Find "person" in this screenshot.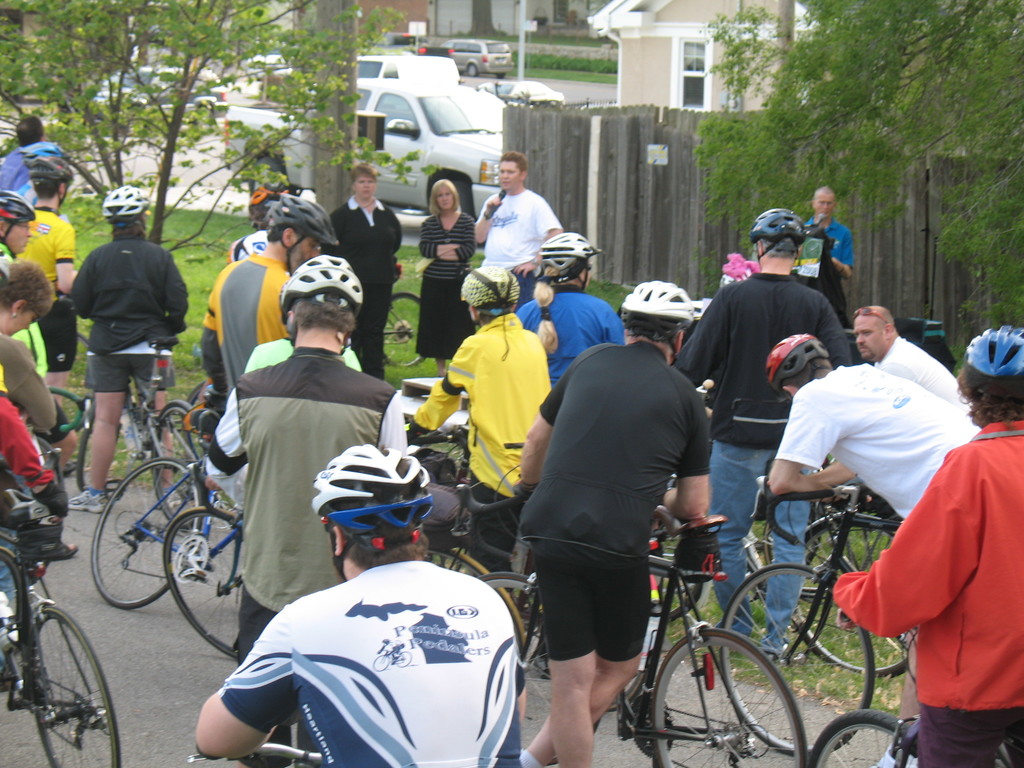
The bounding box for "person" is [x1=0, y1=188, x2=38, y2=268].
